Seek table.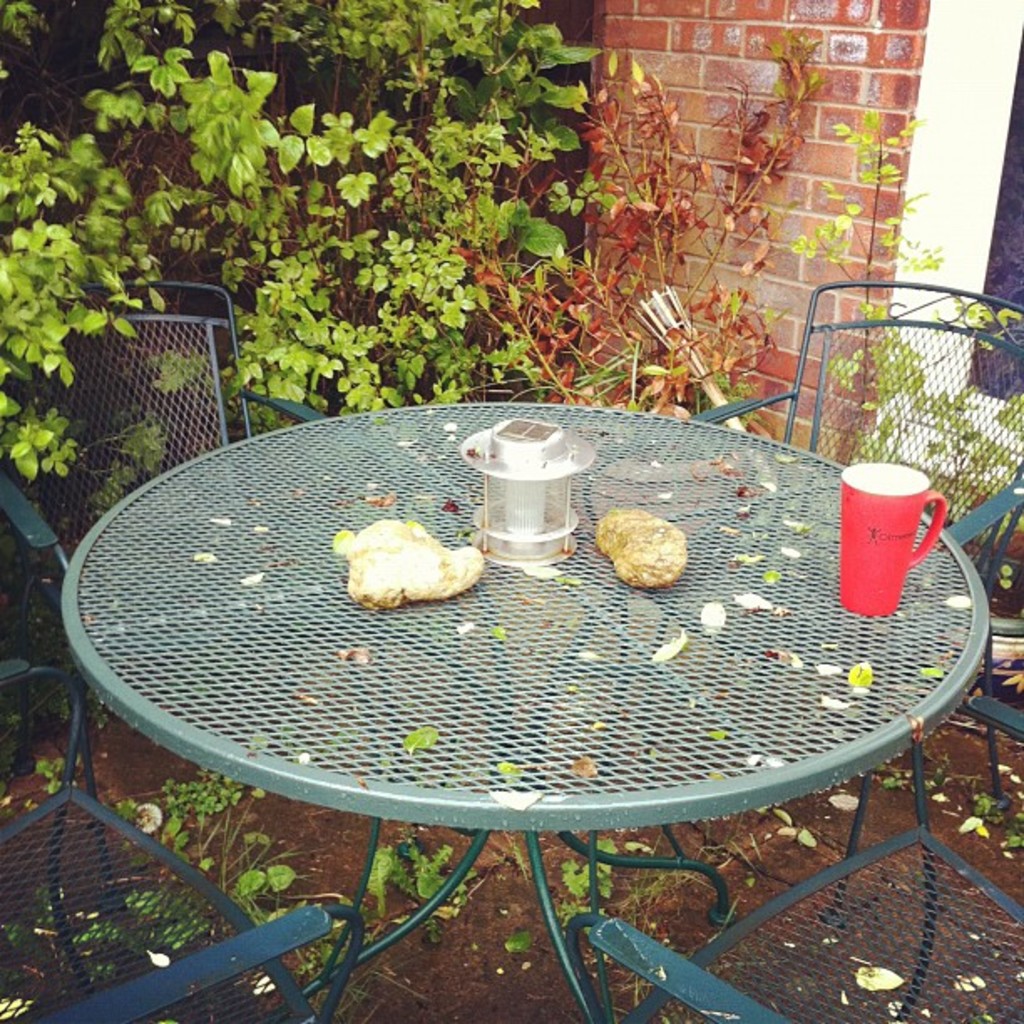
x1=32 y1=363 x2=1023 y2=935.
